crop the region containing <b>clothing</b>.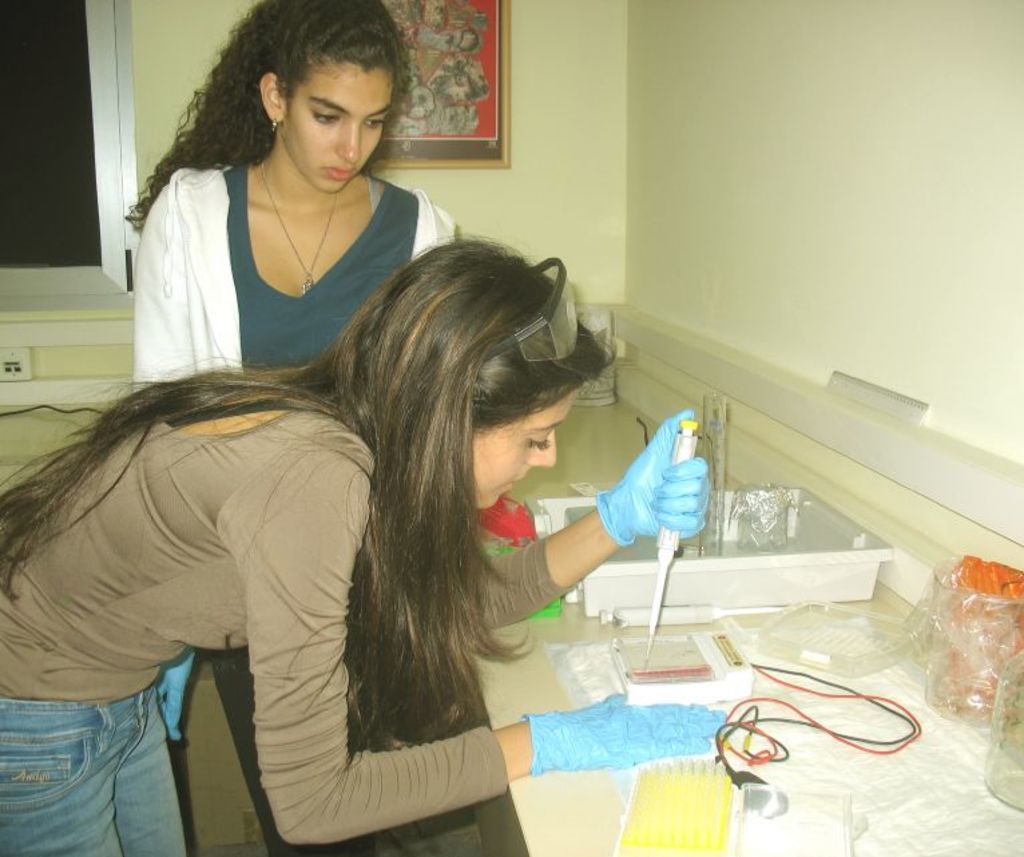
Crop region: detection(126, 166, 463, 385).
